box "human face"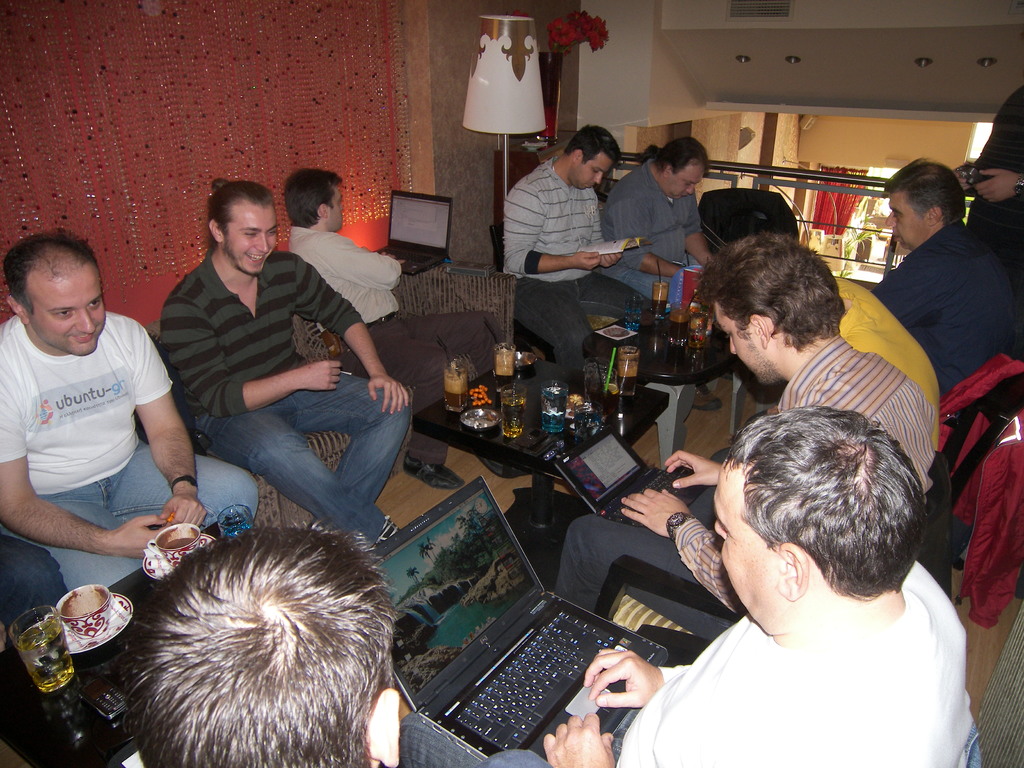
{"x1": 27, "y1": 275, "x2": 108, "y2": 356}
